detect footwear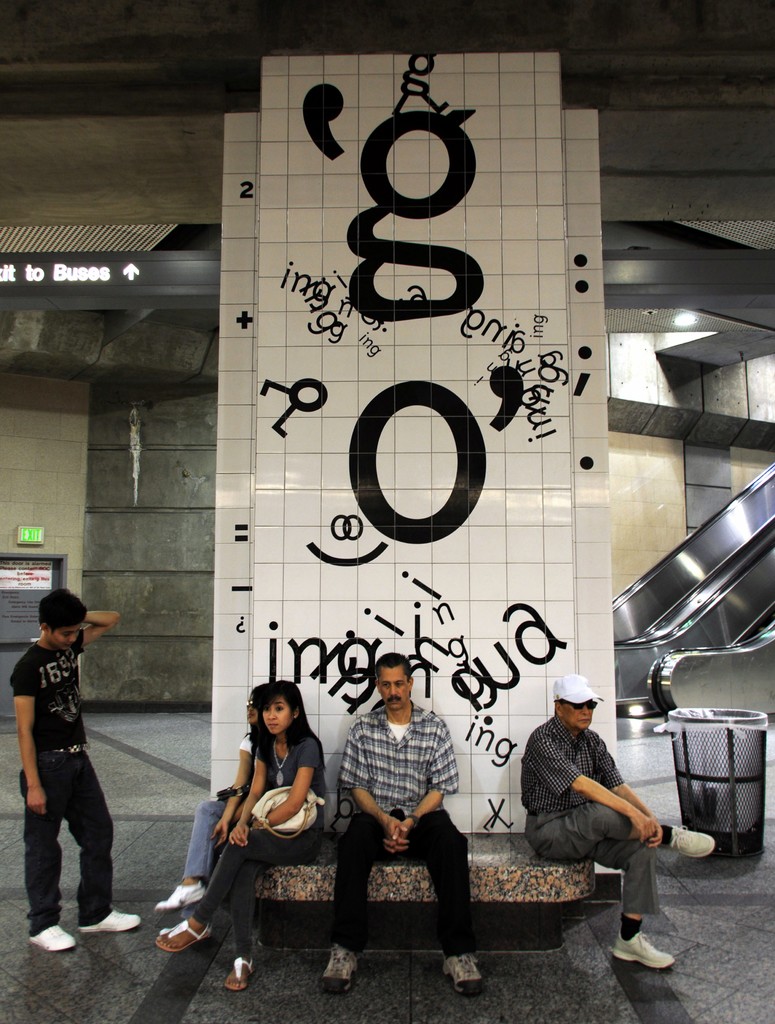
box=[158, 916, 221, 955]
